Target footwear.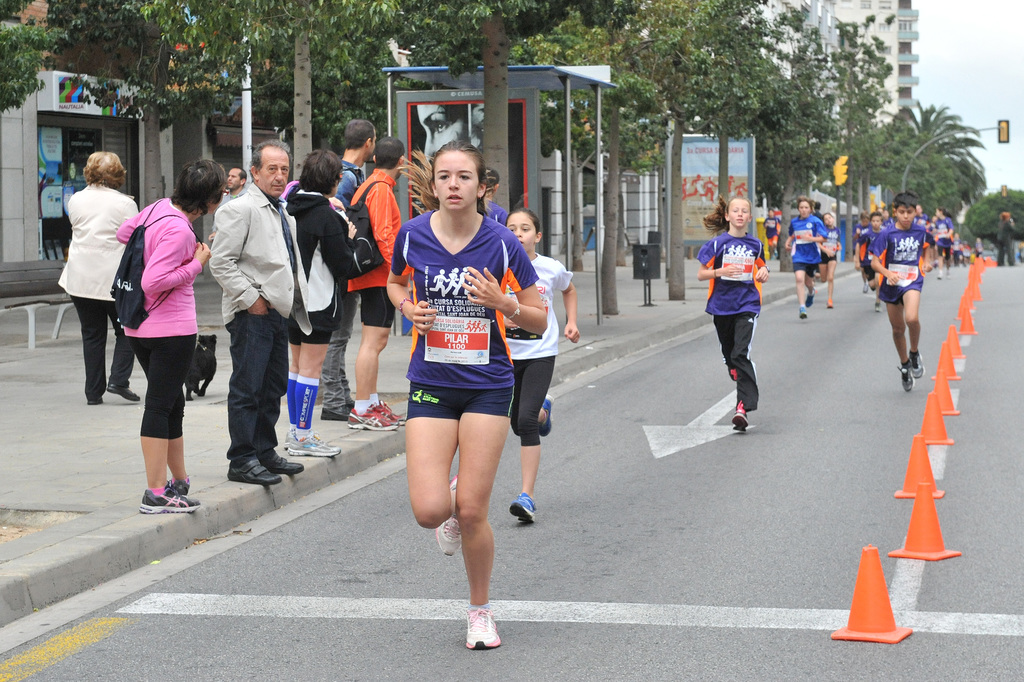
Target region: <bbox>438, 477, 460, 563</bbox>.
